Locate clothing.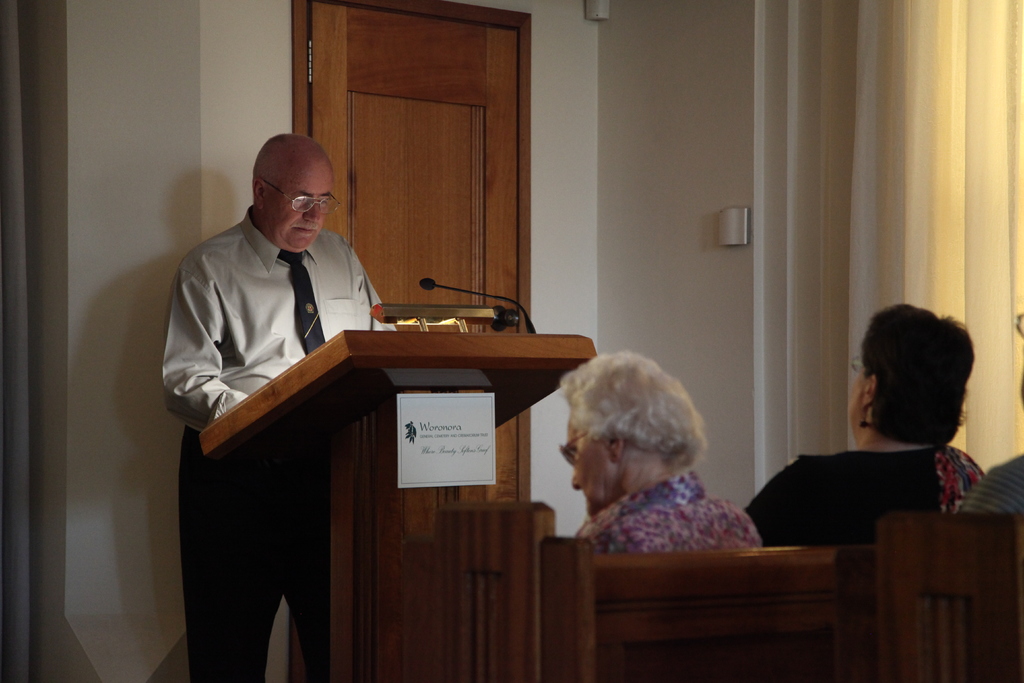
Bounding box: detection(957, 454, 1023, 511).
